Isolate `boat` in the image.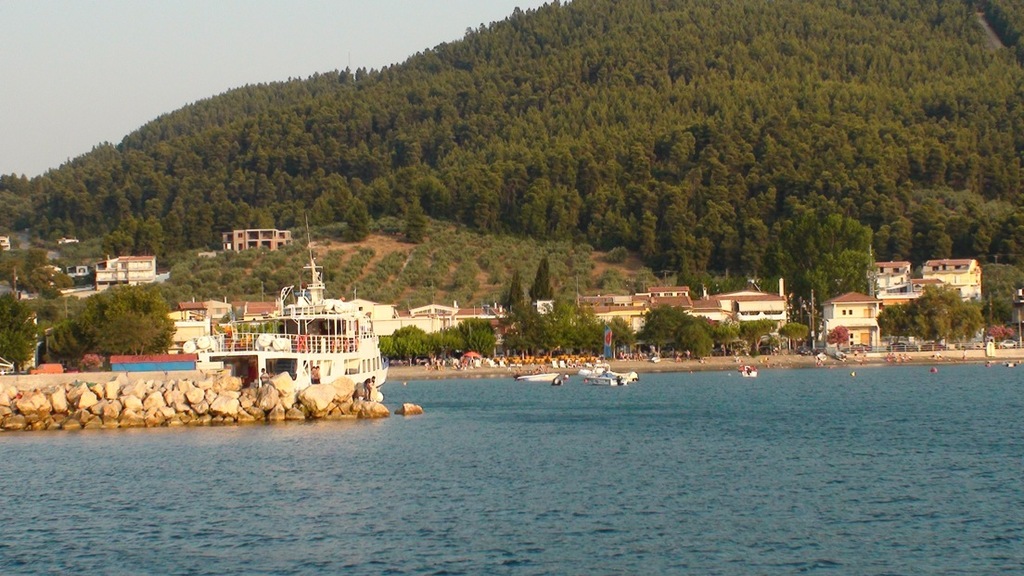
Isolated region: box(513, 373, 558, 385).
